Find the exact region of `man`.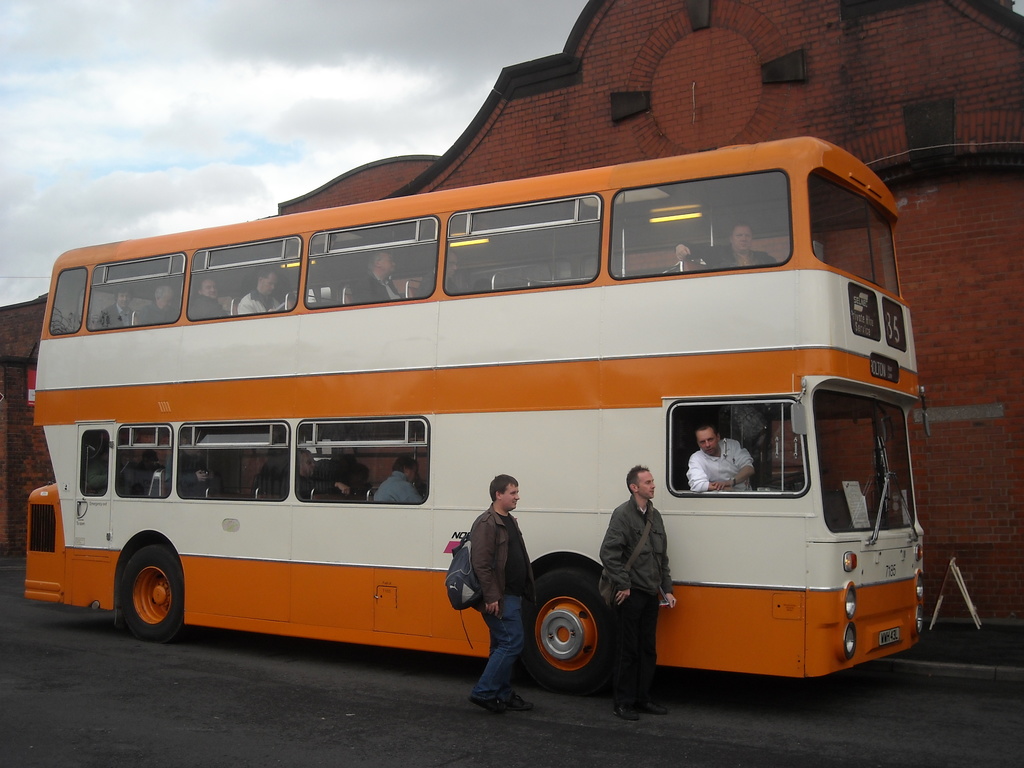
Exact region: [left=233, top=276, right=288, bottom=318].
